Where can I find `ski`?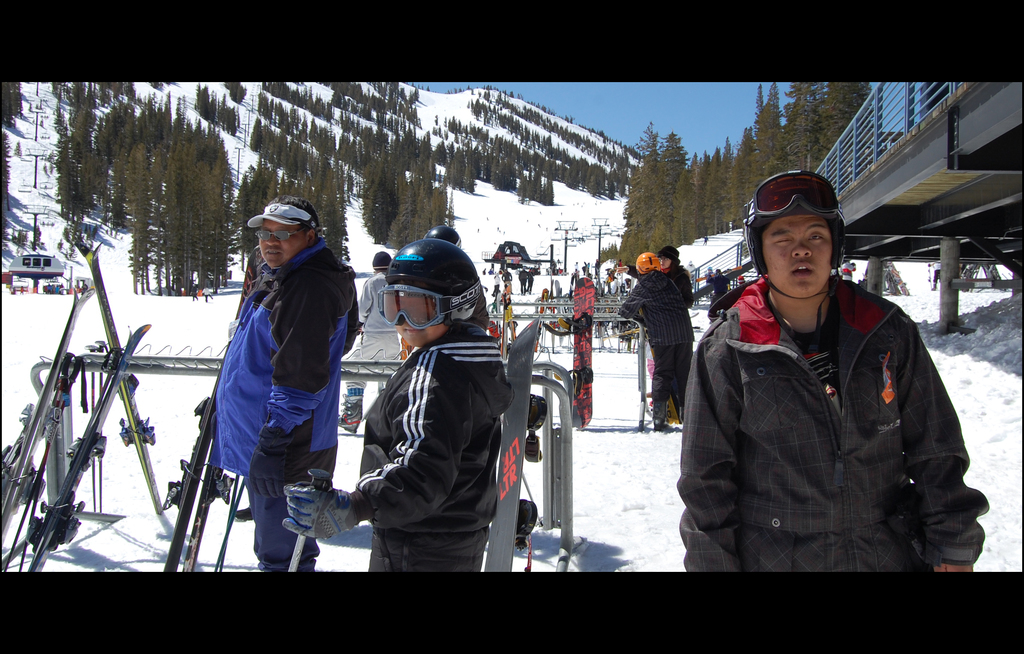
You can find it at [484, 318, 546, 573].
